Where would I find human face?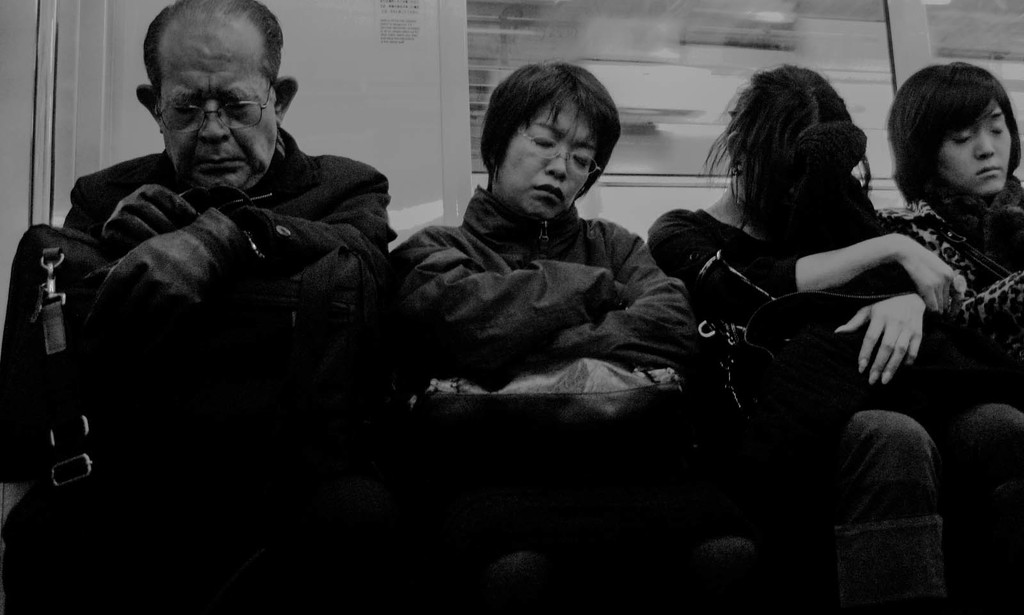
At [left=158, top=25, right=275, bottom=185].
